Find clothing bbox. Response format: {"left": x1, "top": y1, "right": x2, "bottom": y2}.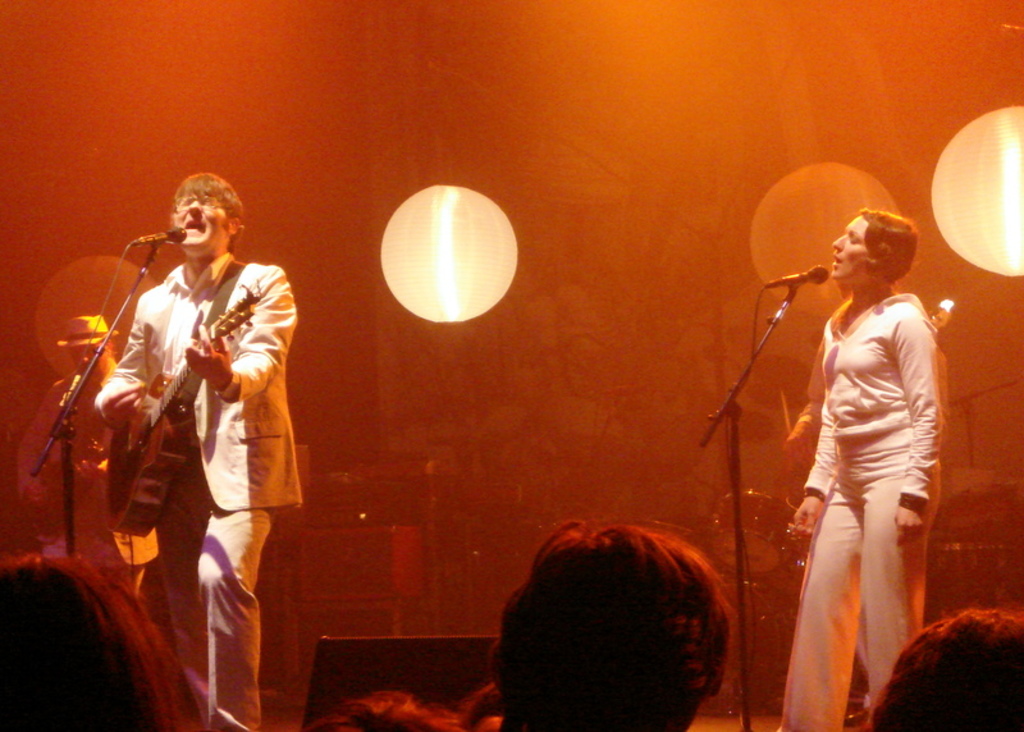
{"left": 774, "top": 287, "right": 946, "bottom": 731}.
